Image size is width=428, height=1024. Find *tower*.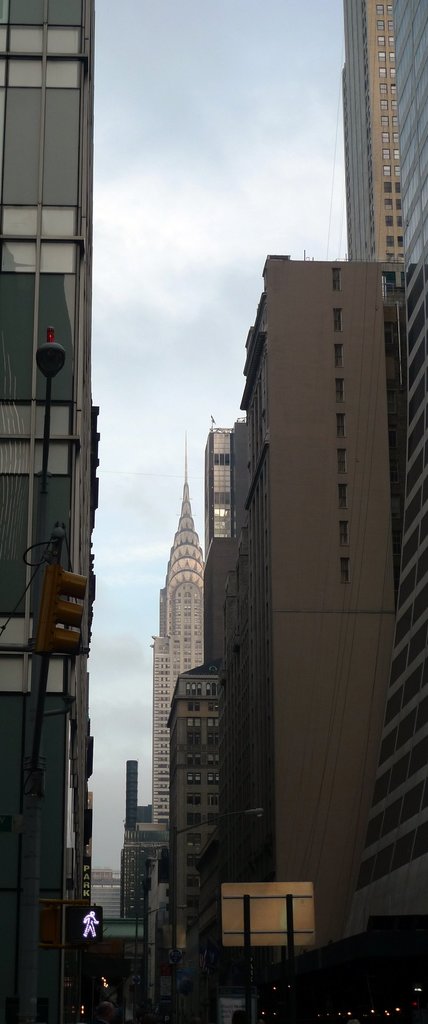
box=[171, 659, 220, 1020].
